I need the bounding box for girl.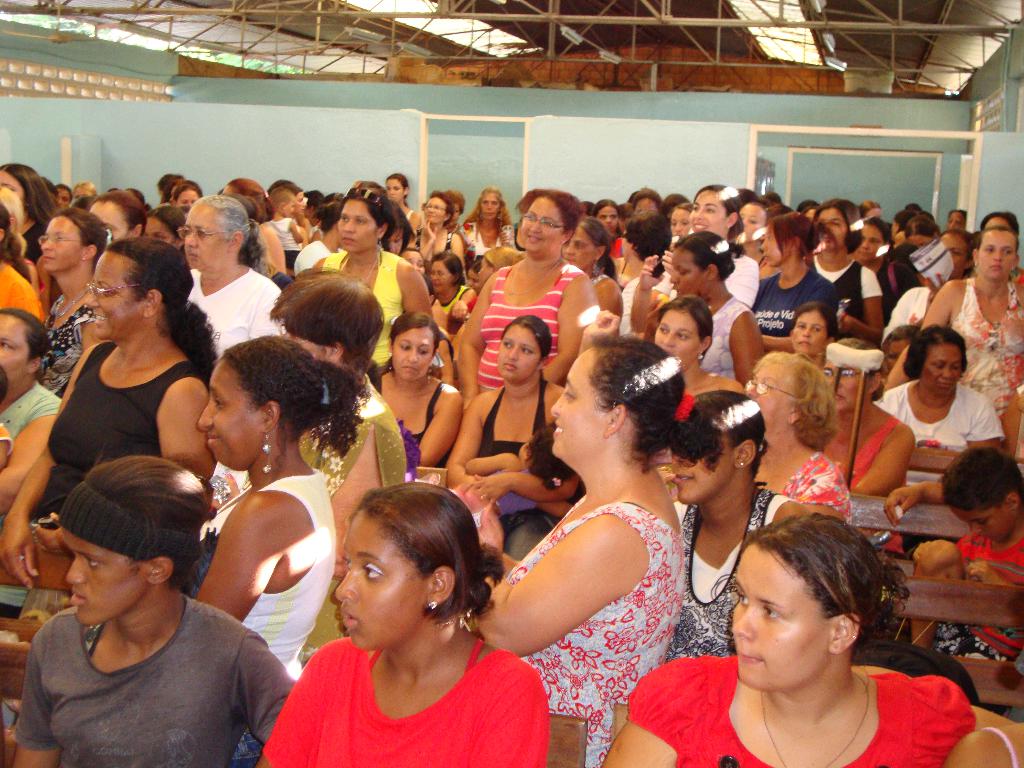
Here it is: bbox=(652, 302, 739, 425).
